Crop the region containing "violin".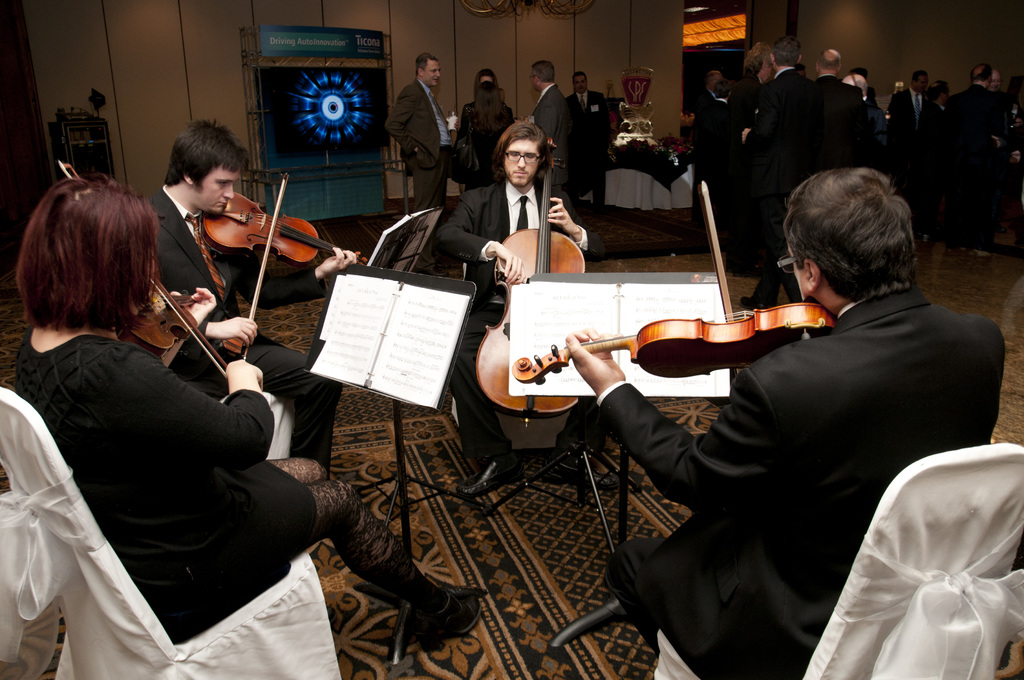
Crop region: 509/180/838/382.
